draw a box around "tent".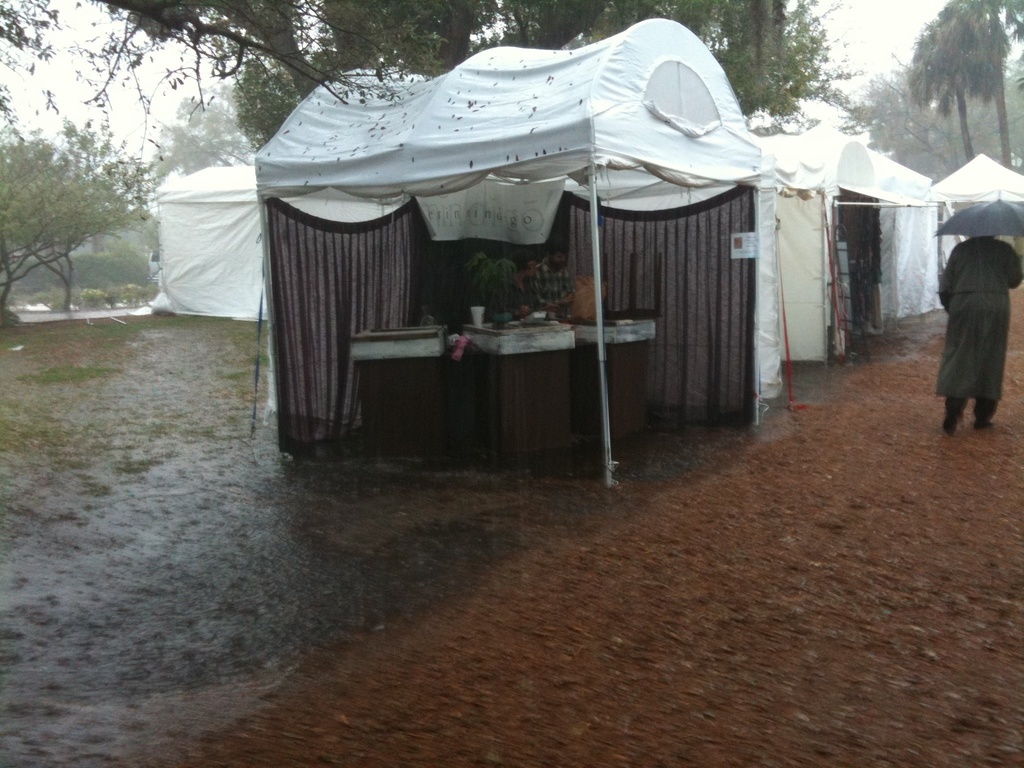
pyautogui.locateOnScreen(145, 154, 262, 335).
